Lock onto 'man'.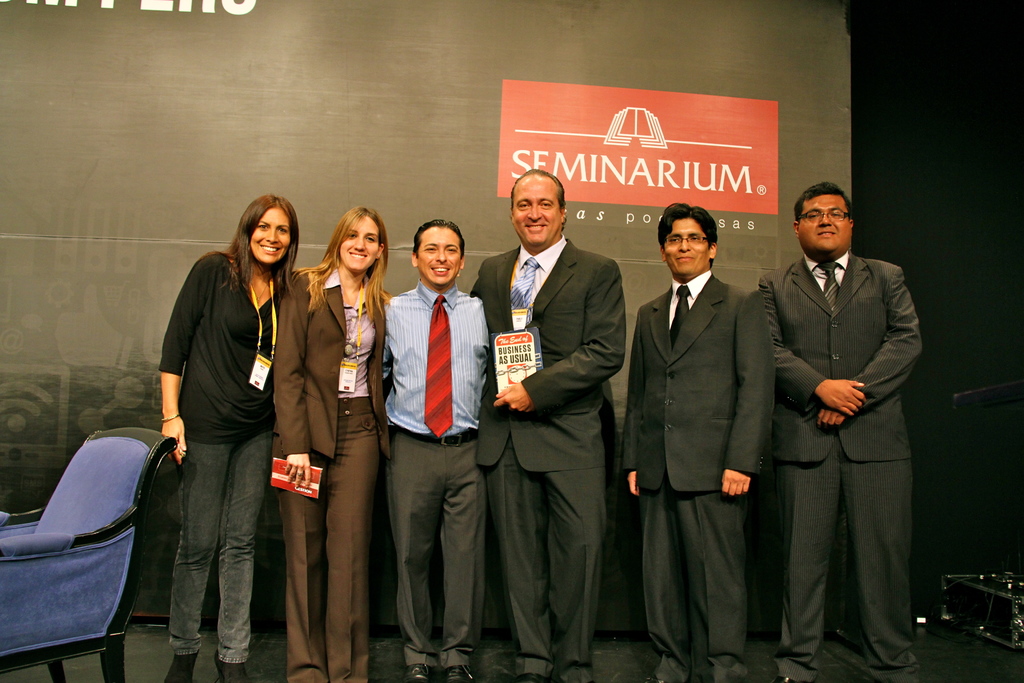
Locked: select_region(380, 218, 486, 682).
